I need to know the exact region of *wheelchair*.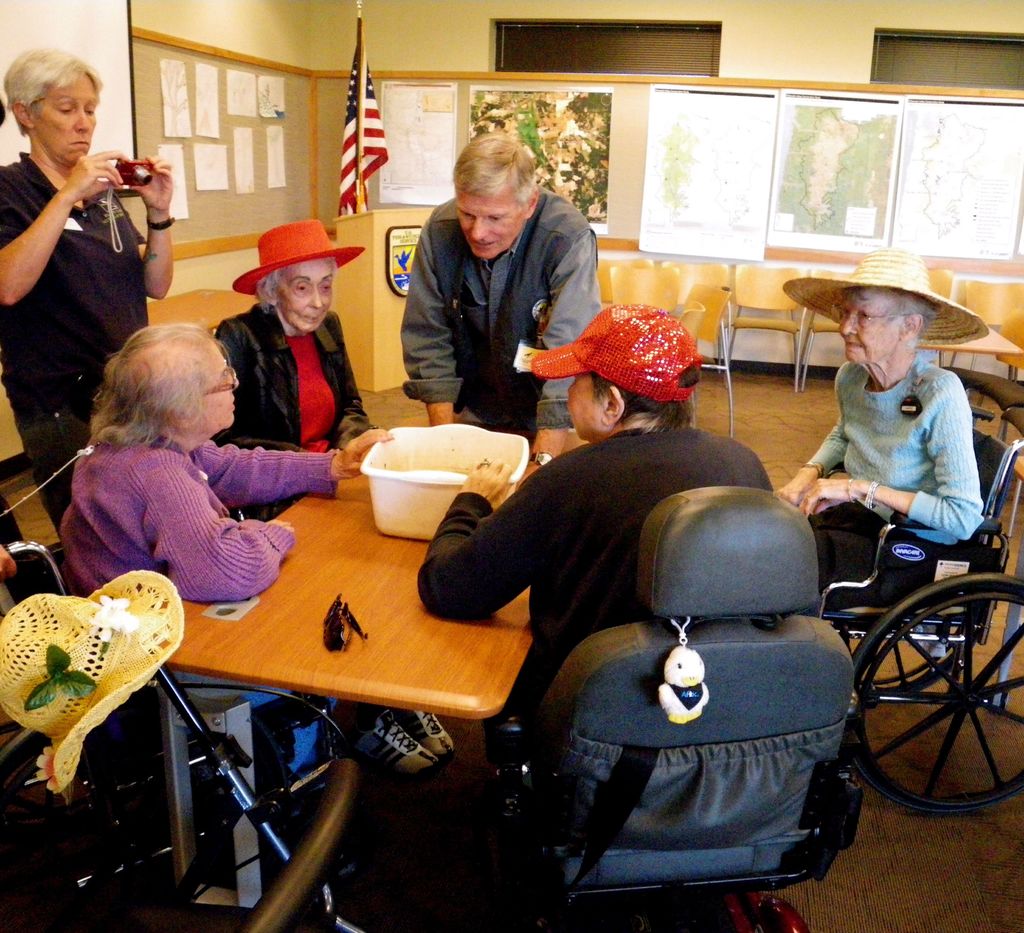
Region: (left=0, top=538, right=386, bottom=913).
